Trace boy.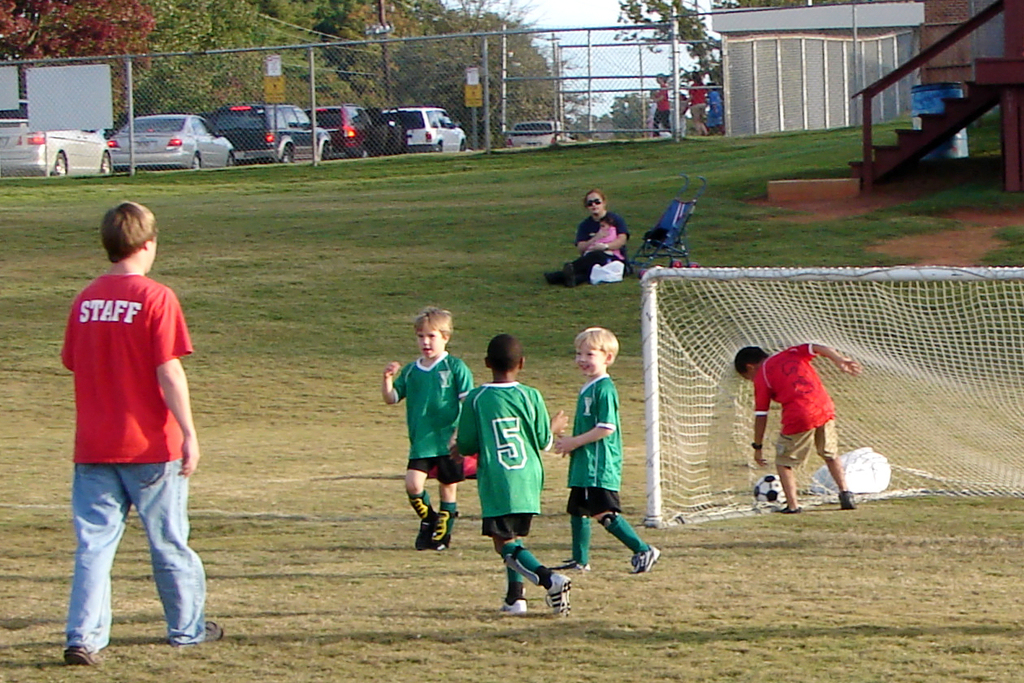
Traced to select_region(555, 326, 663, 575).
